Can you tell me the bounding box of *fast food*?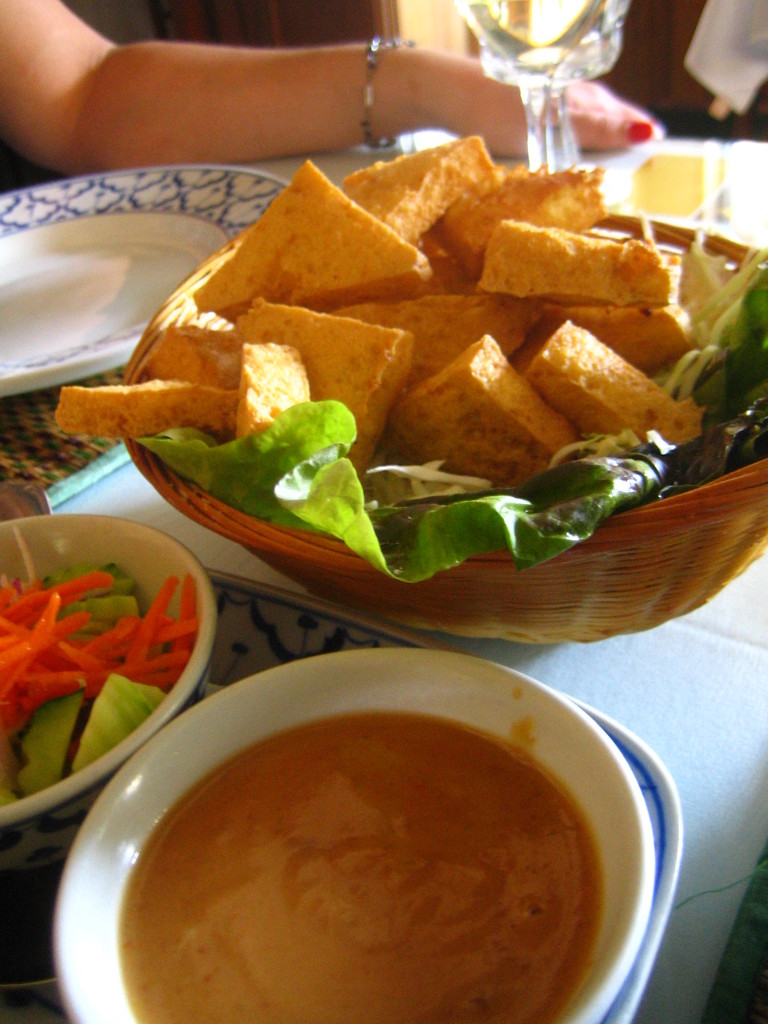
[407, 355, 580, 495].
